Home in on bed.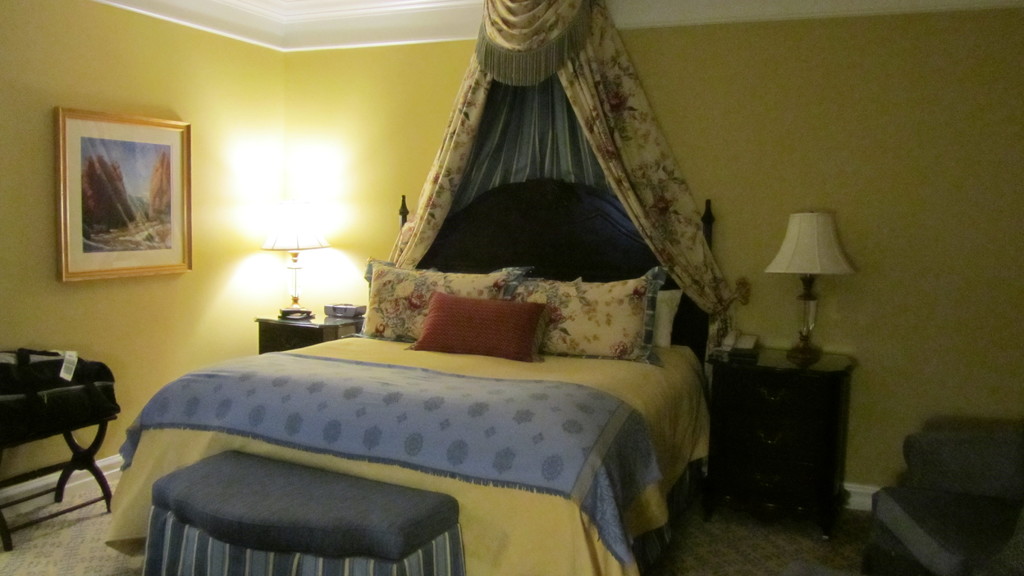
Homed in at bbox=[94, 180, 721, 575].
